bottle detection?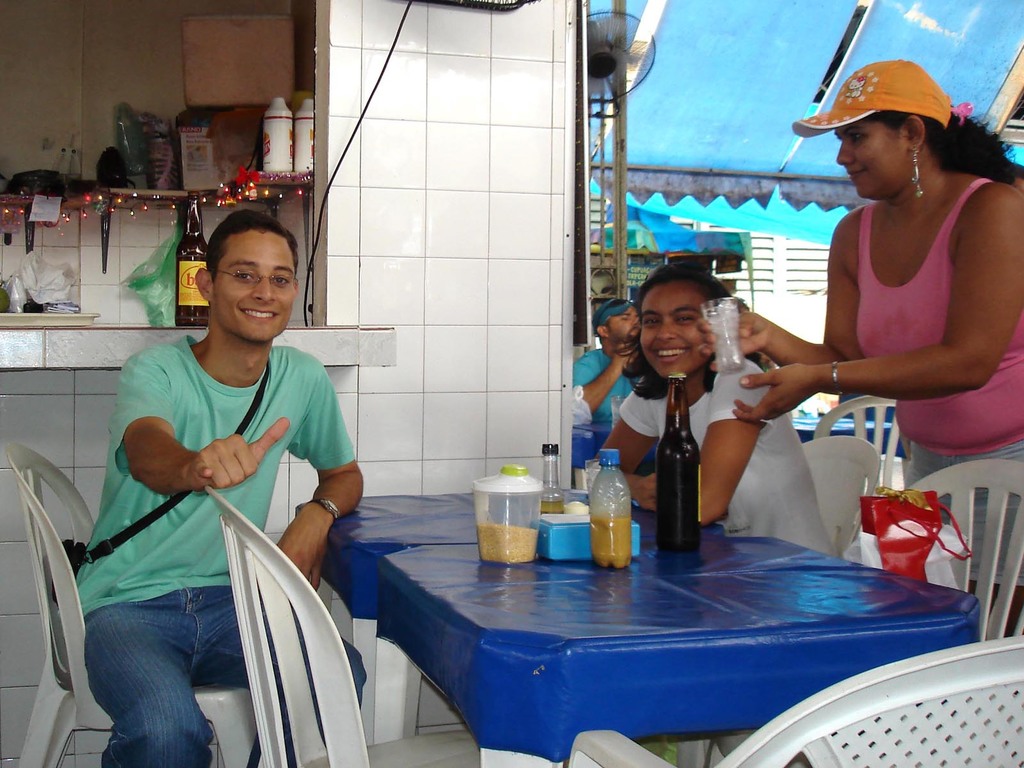
[264,96,294,174]
